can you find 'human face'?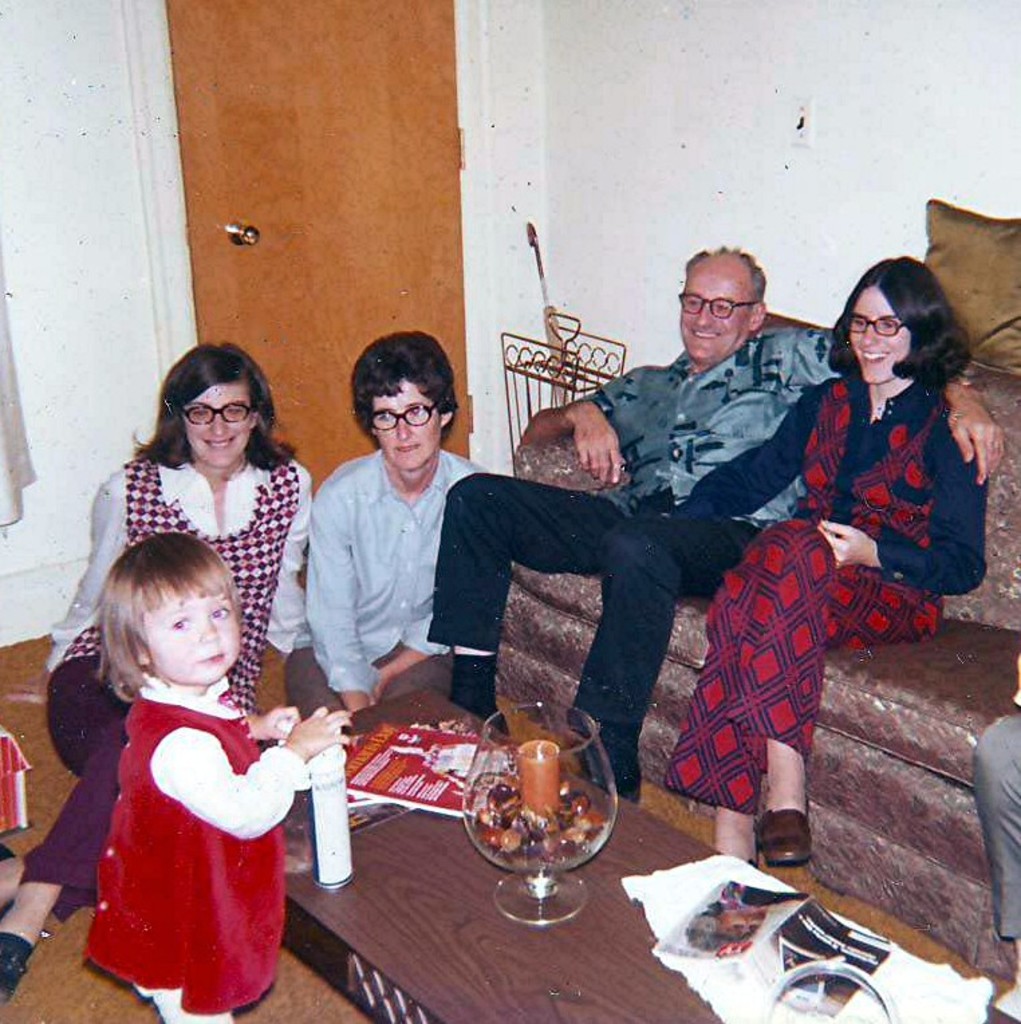
Yes, bounding box: select_region(371, 386, 439, 473).
